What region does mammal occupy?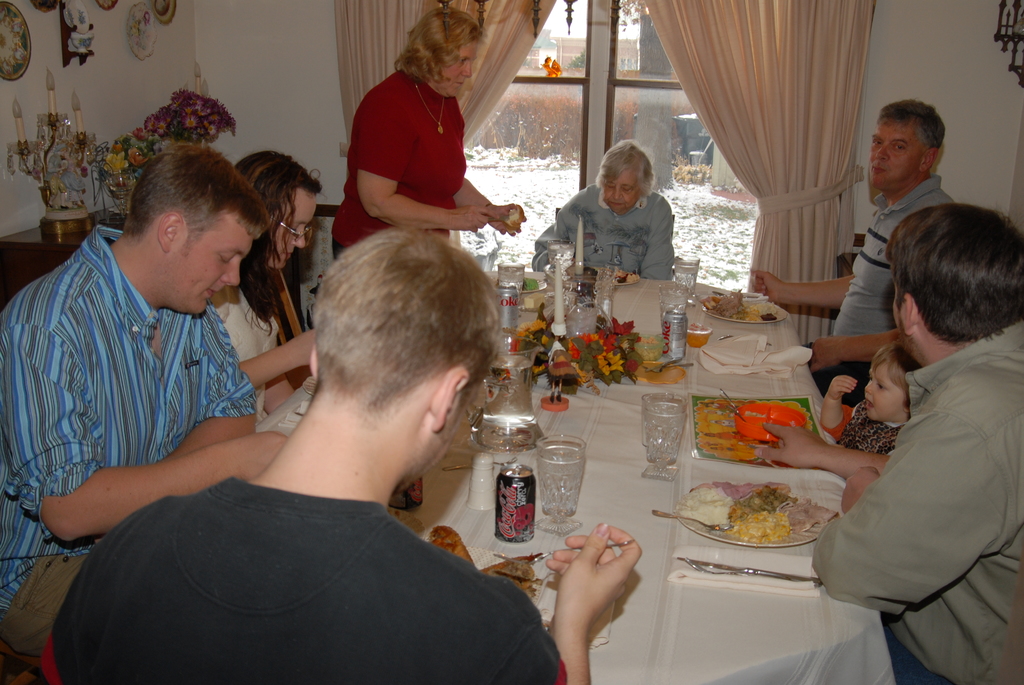
BBox(746, 95, 956, 417).
